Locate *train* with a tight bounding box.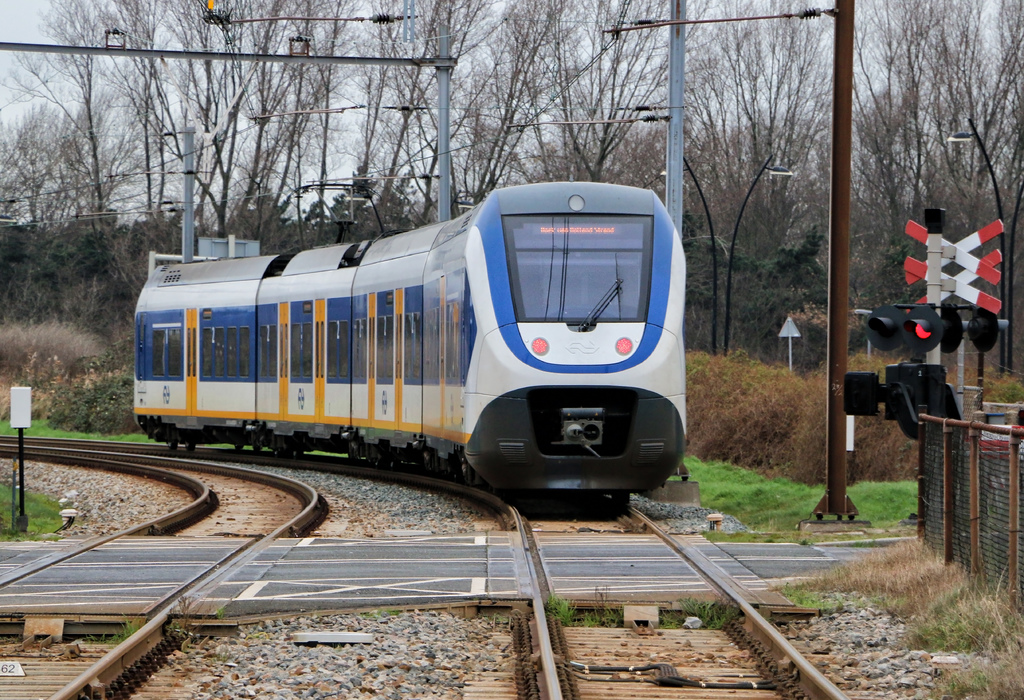
129:173:703:507.
